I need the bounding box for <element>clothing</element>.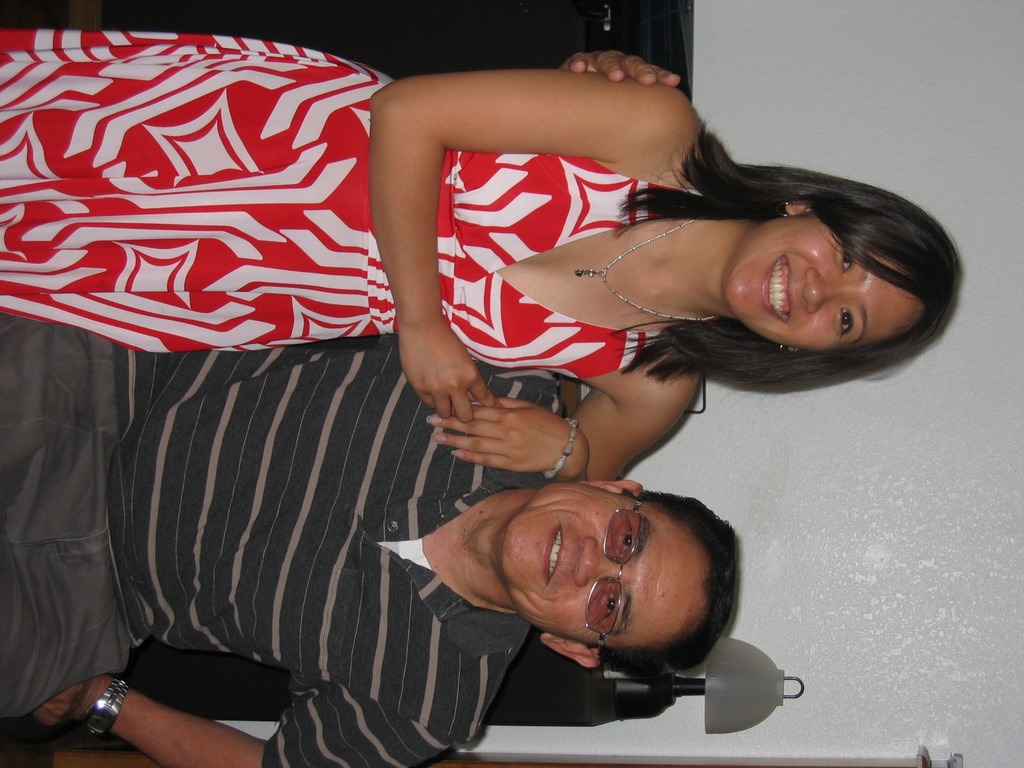
Here it is: box=[0, 308, 534, 767].
